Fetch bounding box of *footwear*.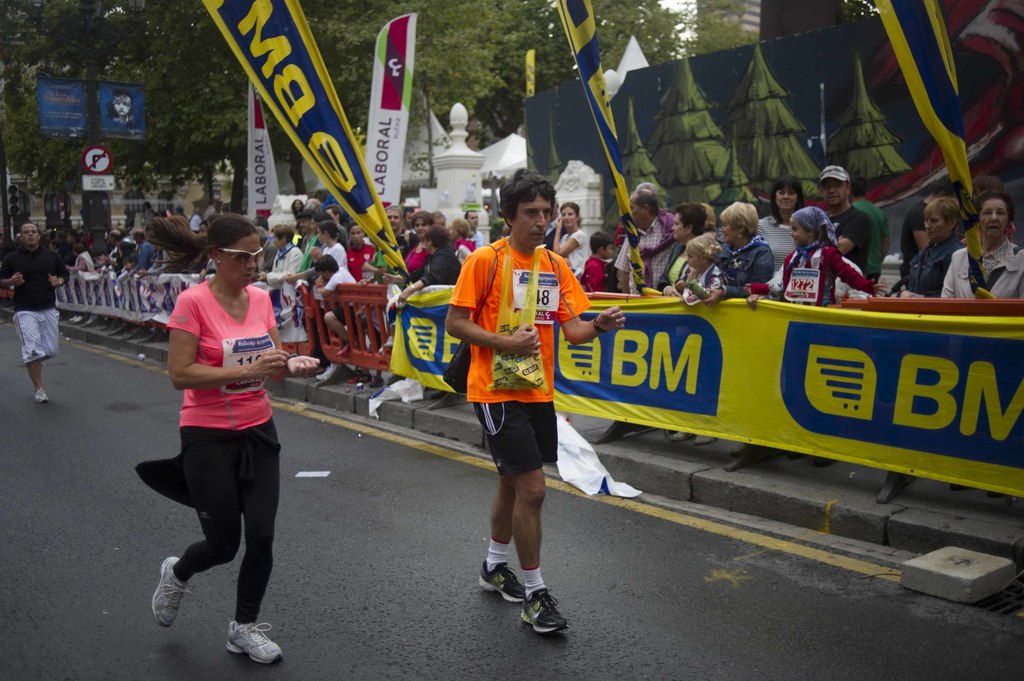
Bbox: <region>85, 317, 94, 324</region>.
